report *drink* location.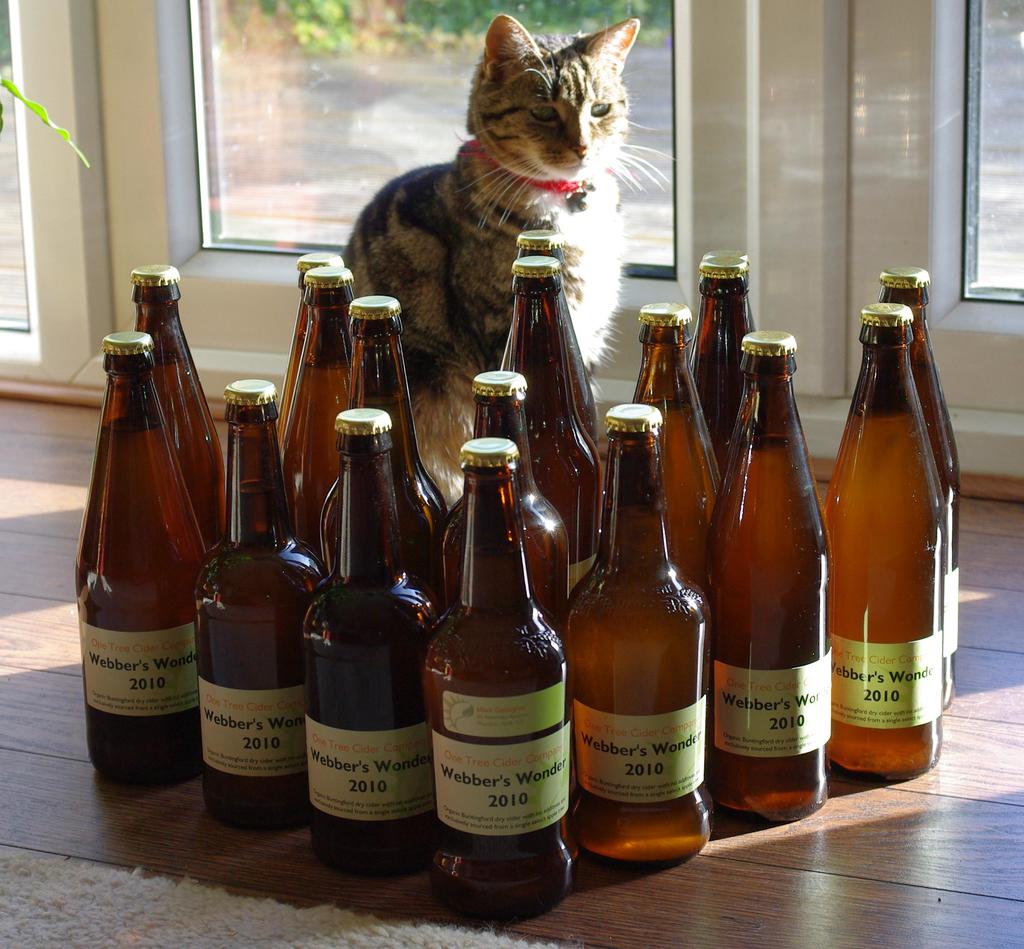
Report: [x1=508, y1=352, x2=606, y2=591].
